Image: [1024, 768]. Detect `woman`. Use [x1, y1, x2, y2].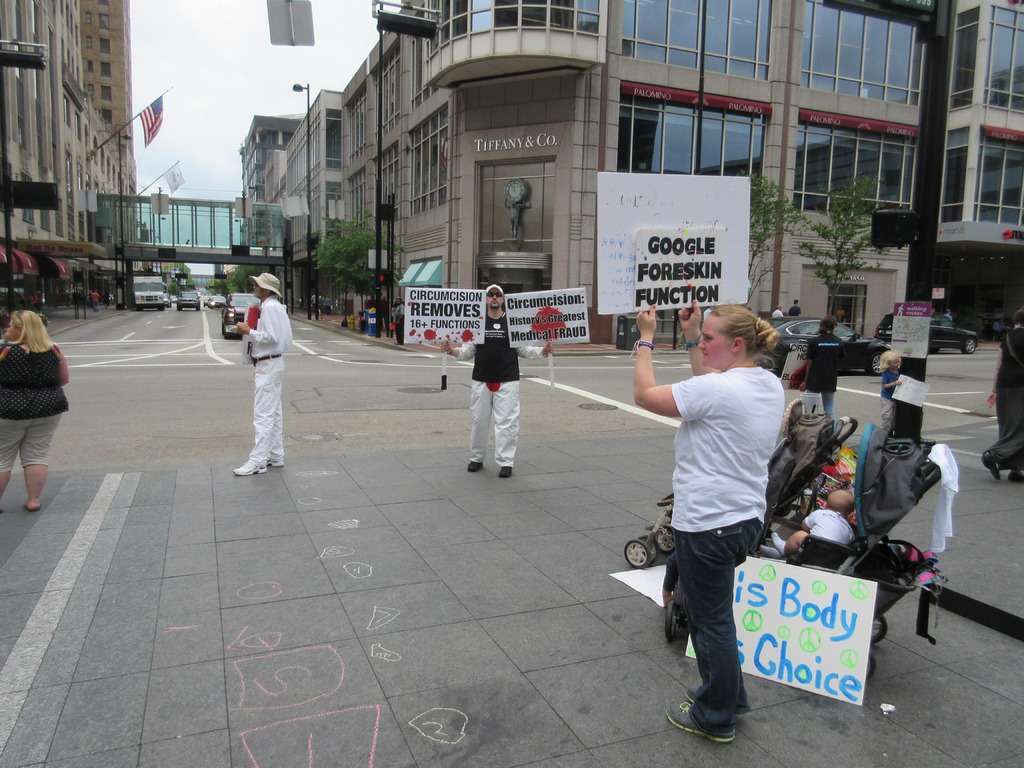
[629, 300, 785, 741].
